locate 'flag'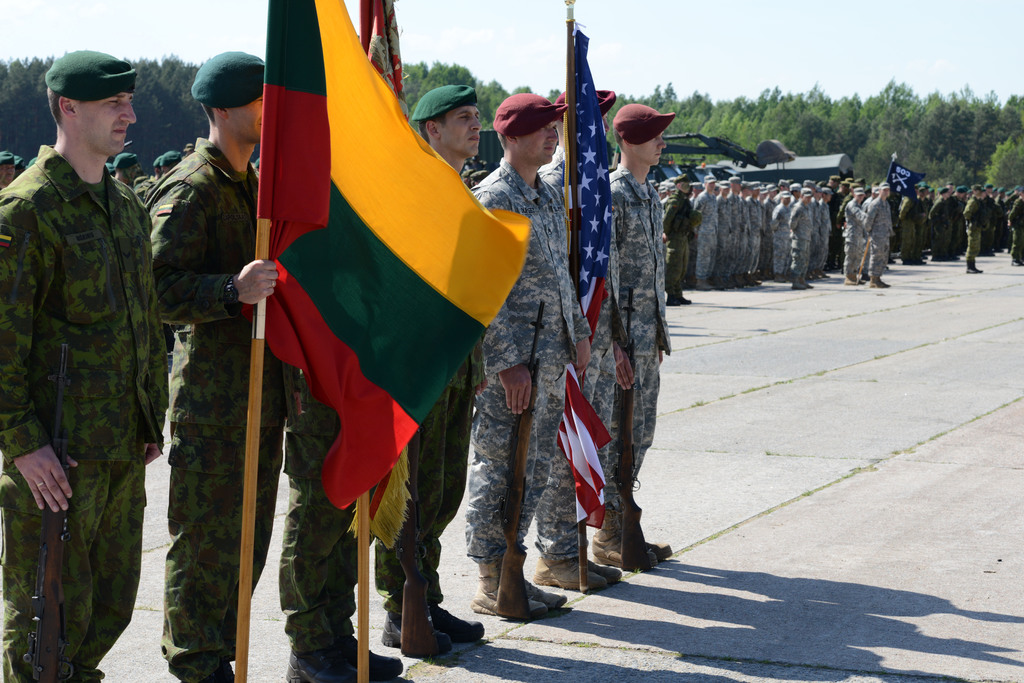
[x1=352, y1=0, x2=420, y2=552]
